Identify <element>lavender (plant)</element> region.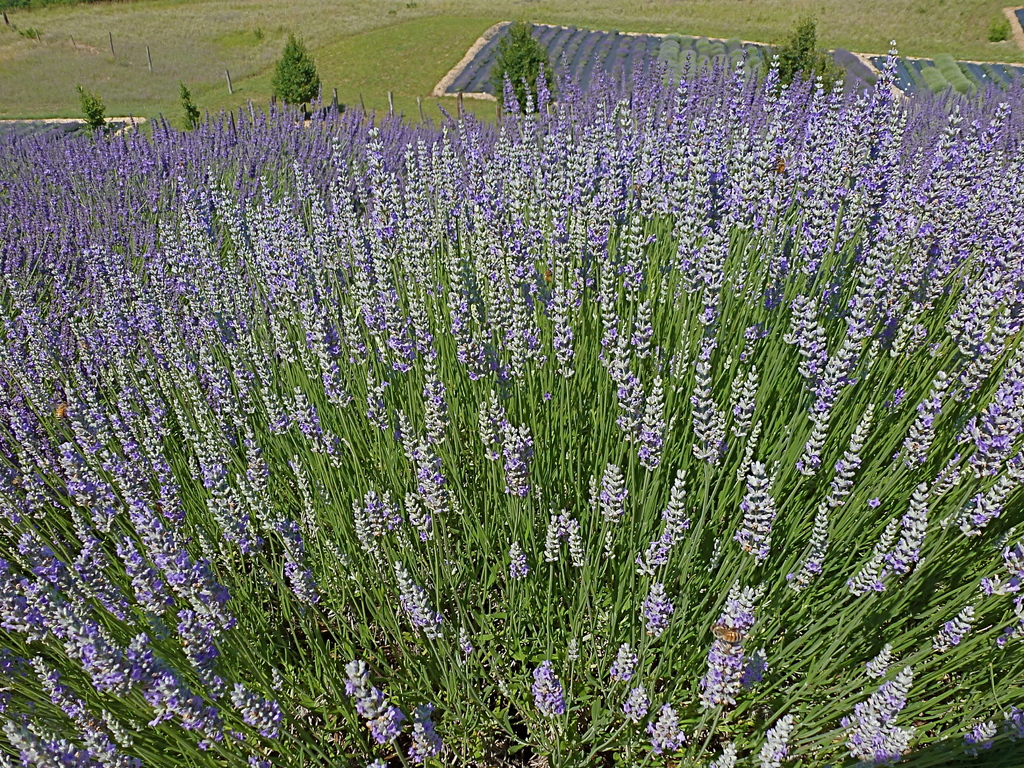
Region: box(58, 437, 99, 509).
